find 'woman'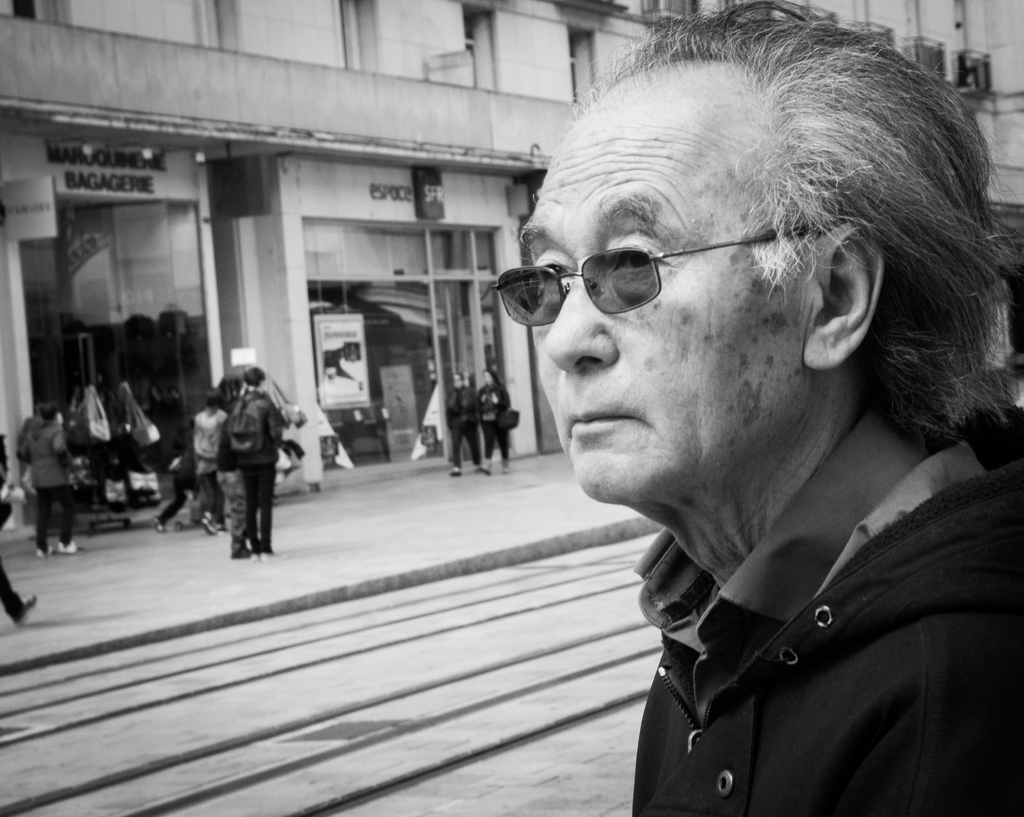
bbox=(448, 371, 481, 477)
